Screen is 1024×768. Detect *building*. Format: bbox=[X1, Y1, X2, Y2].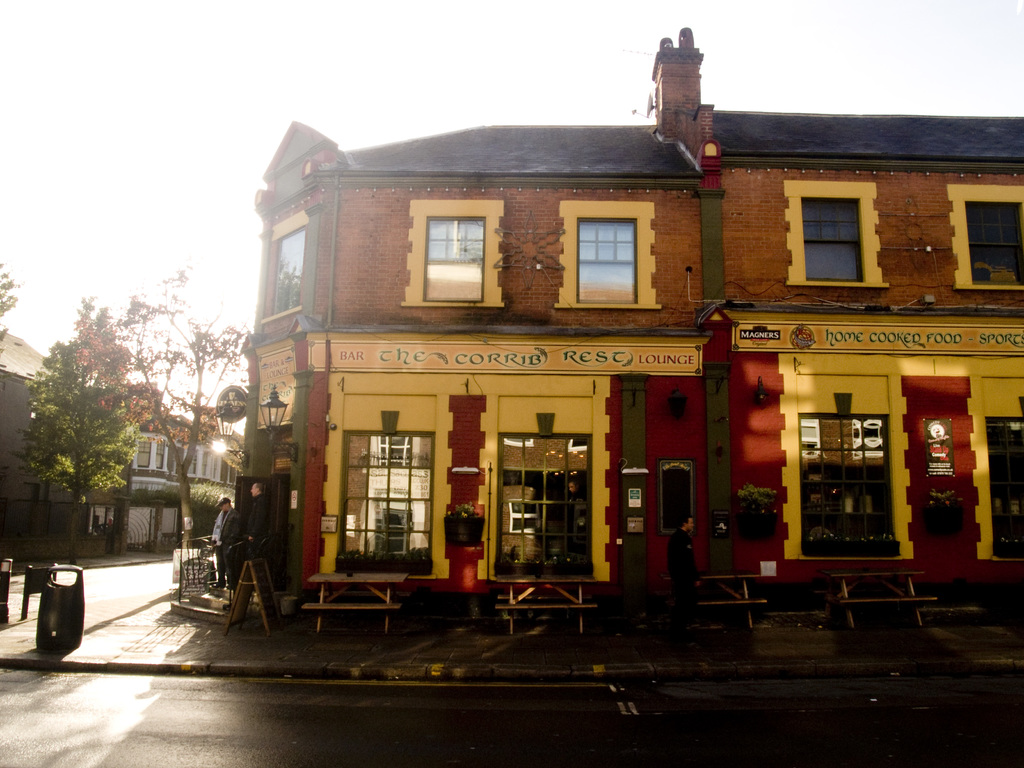
bbox=[0, 332, 97, 532].
